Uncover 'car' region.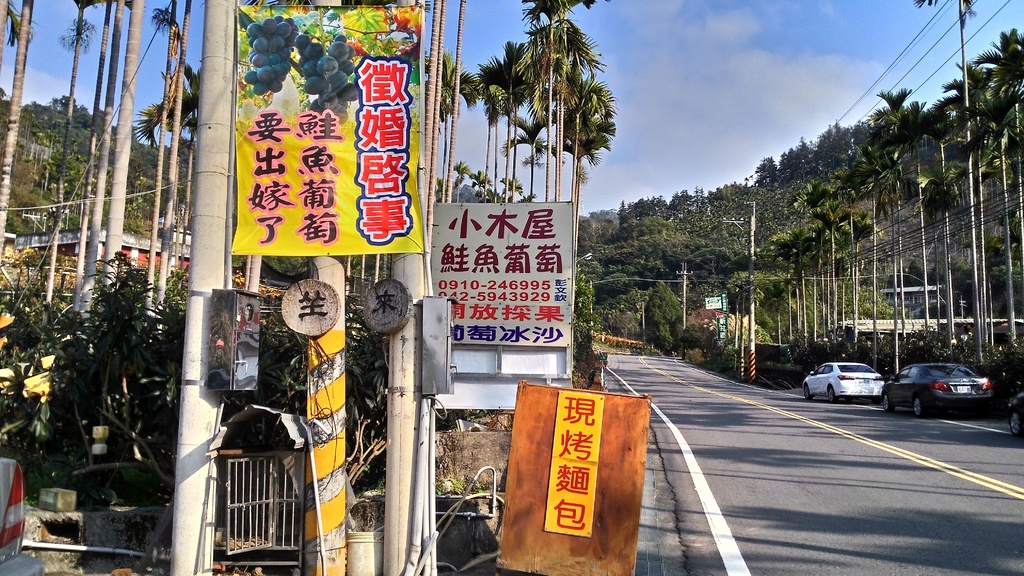
Uncovered: {"left": 804, "top": 362, "right": 878, "bottom": 396}.
